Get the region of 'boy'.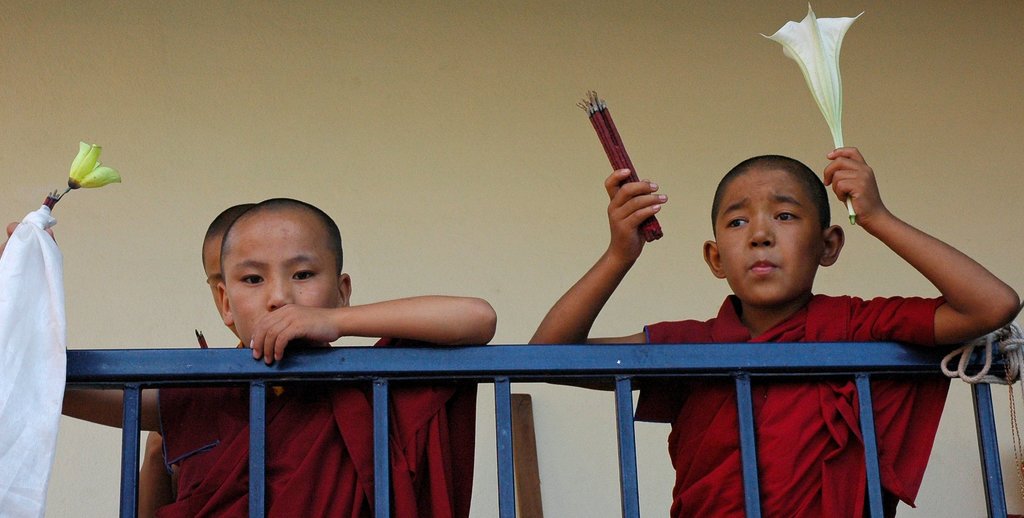
box=[0, 198, 497, 517].
